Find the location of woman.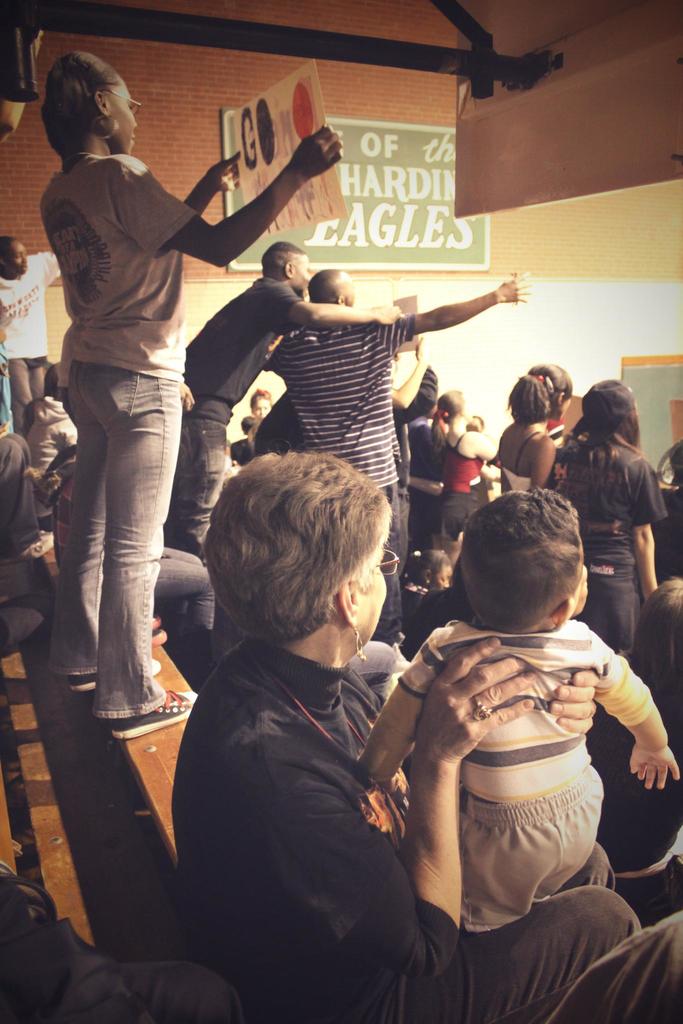
Location: x1=548 y1=373 x2=667 y2=657.
